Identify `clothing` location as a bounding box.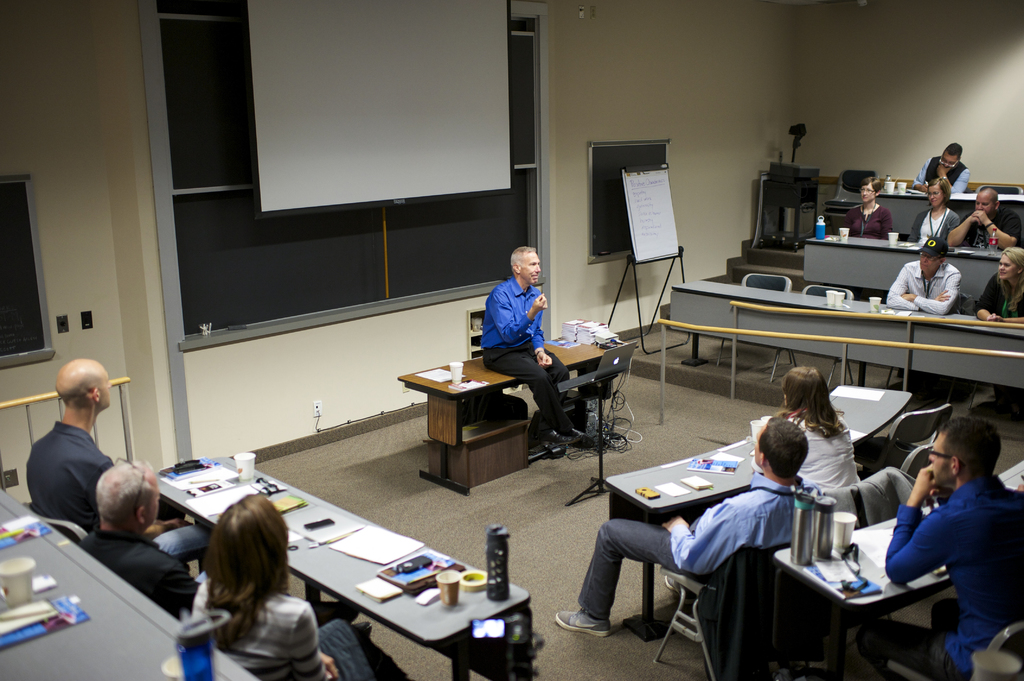
(950, 205, 1023, 251).
